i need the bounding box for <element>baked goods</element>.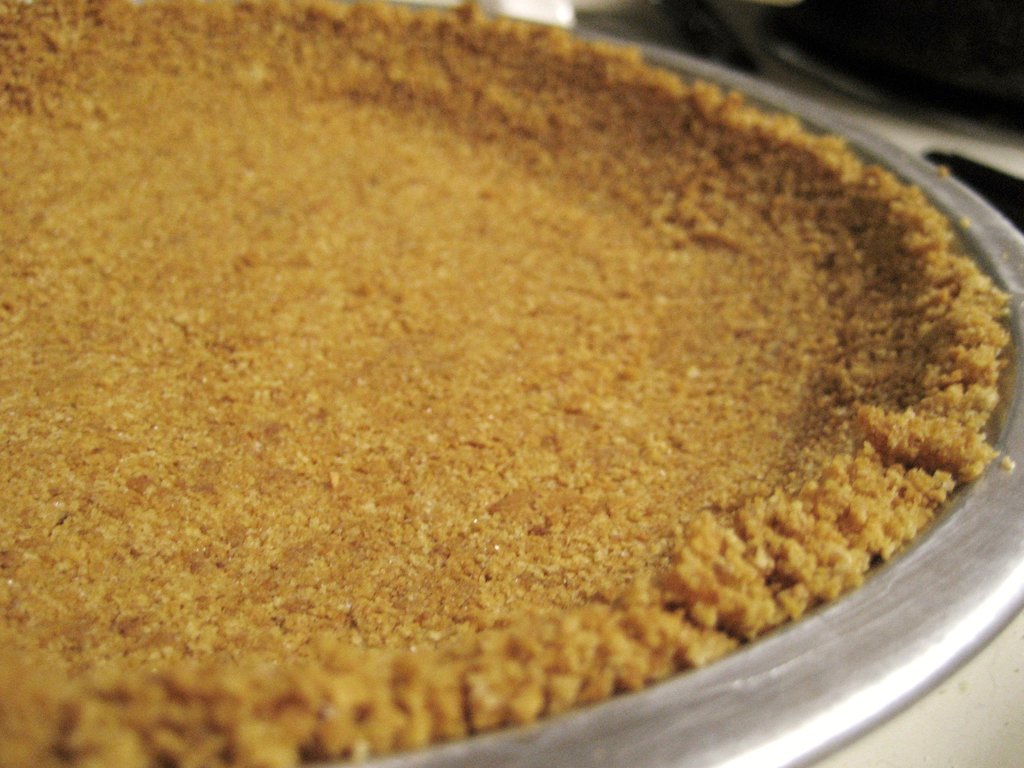
Here it is: (left=0, top=0, right=1015, bottom=767).
